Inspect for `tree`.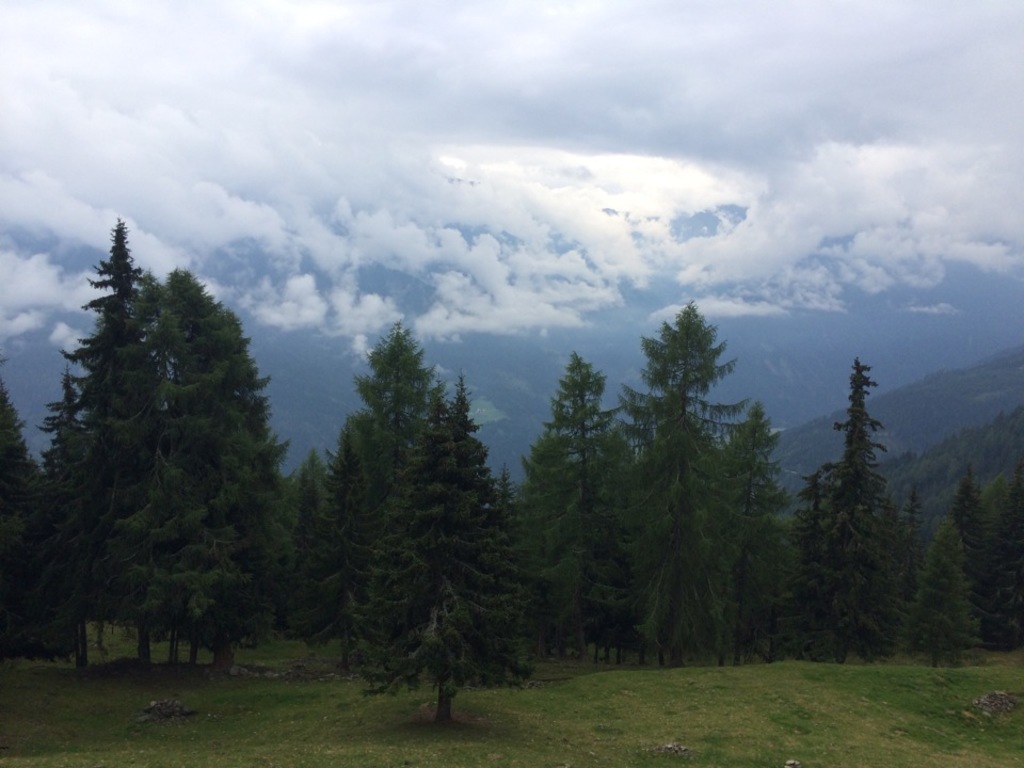
Inspection: [left=452, top=381, right=493, bottom=495].
